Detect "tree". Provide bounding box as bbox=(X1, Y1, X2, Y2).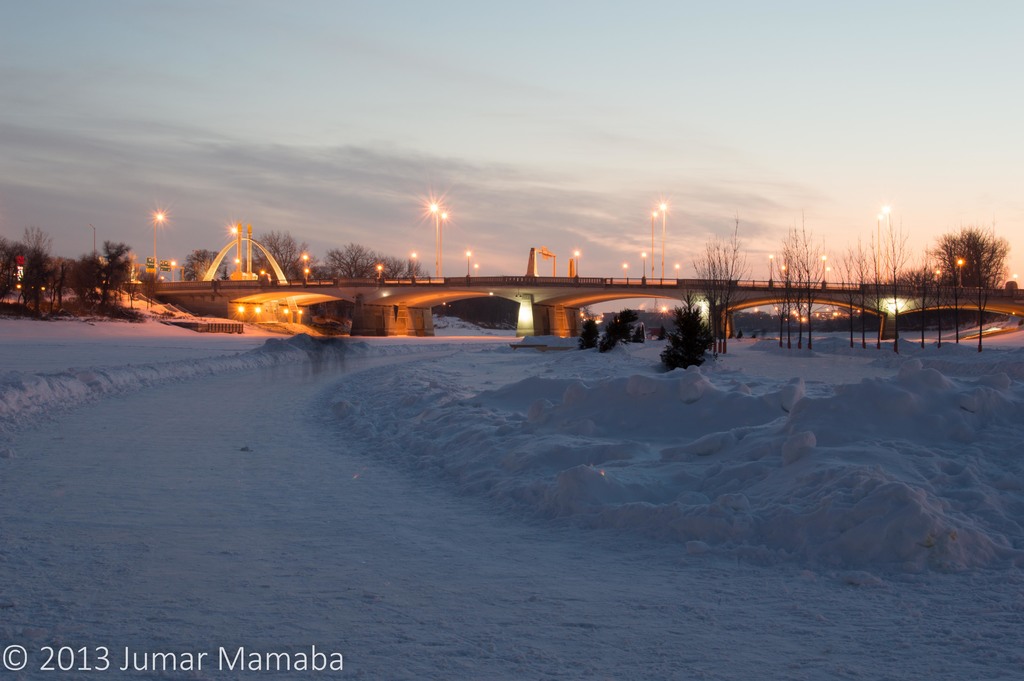
bbox=(311, 243, 425, 282).
